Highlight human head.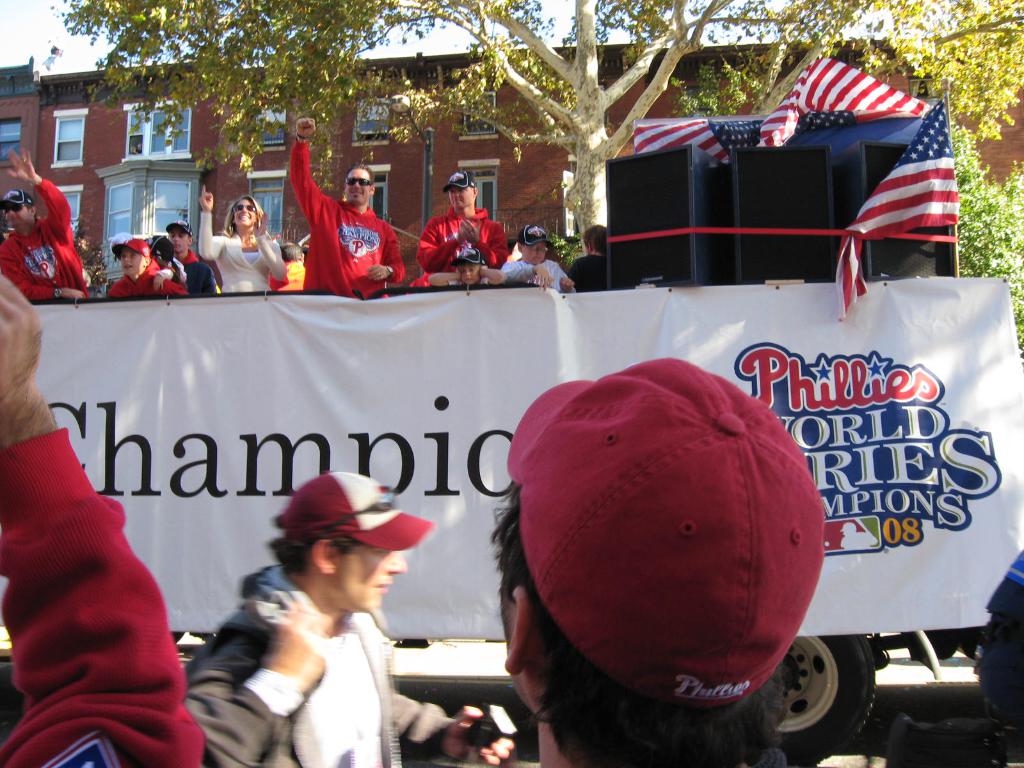
Highlighted region: rect(261, 471, 433, 615).
